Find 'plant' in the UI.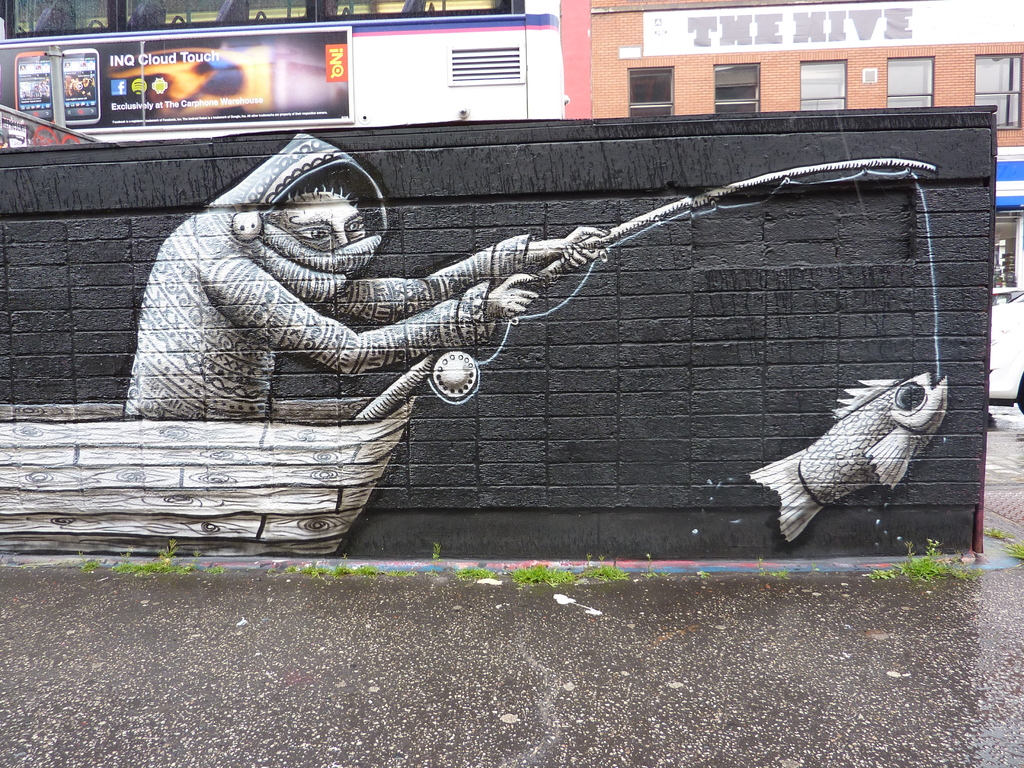
UI element at detection(206, 564, 223, 574).
